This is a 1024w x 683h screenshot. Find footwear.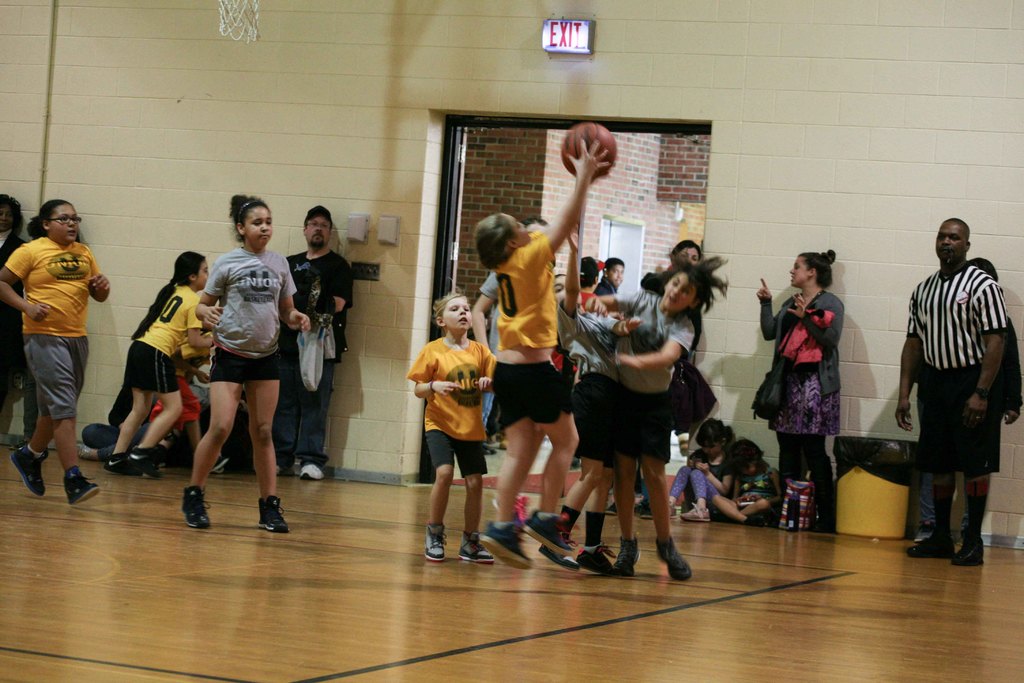
Bounding box: [299, 461, 325, 478].
